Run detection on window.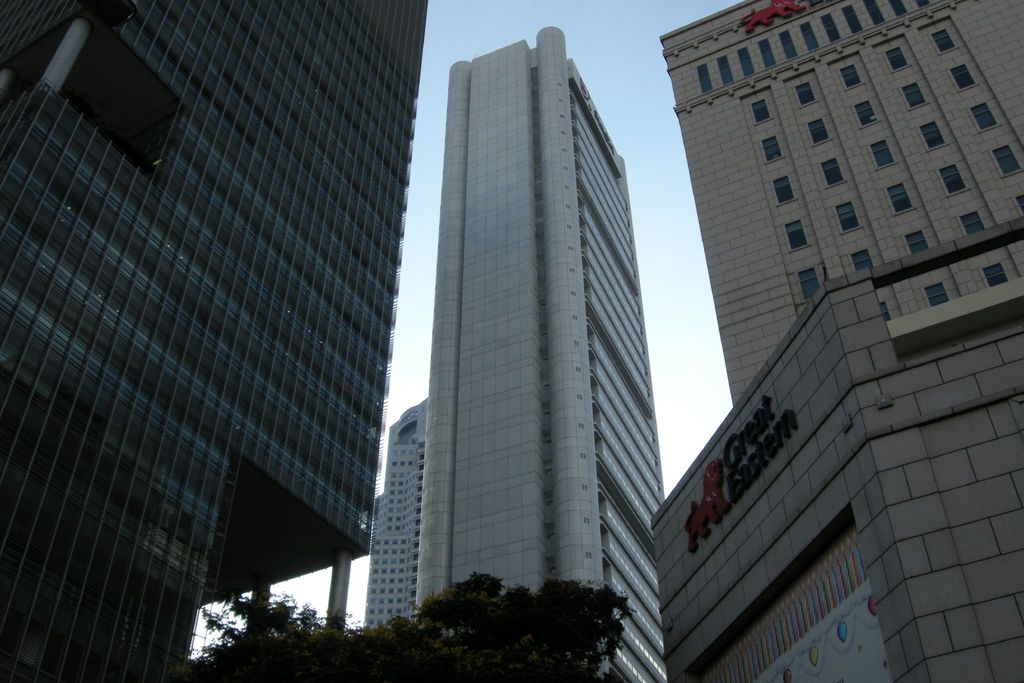
Result: box(759, 132, 787, 166).
